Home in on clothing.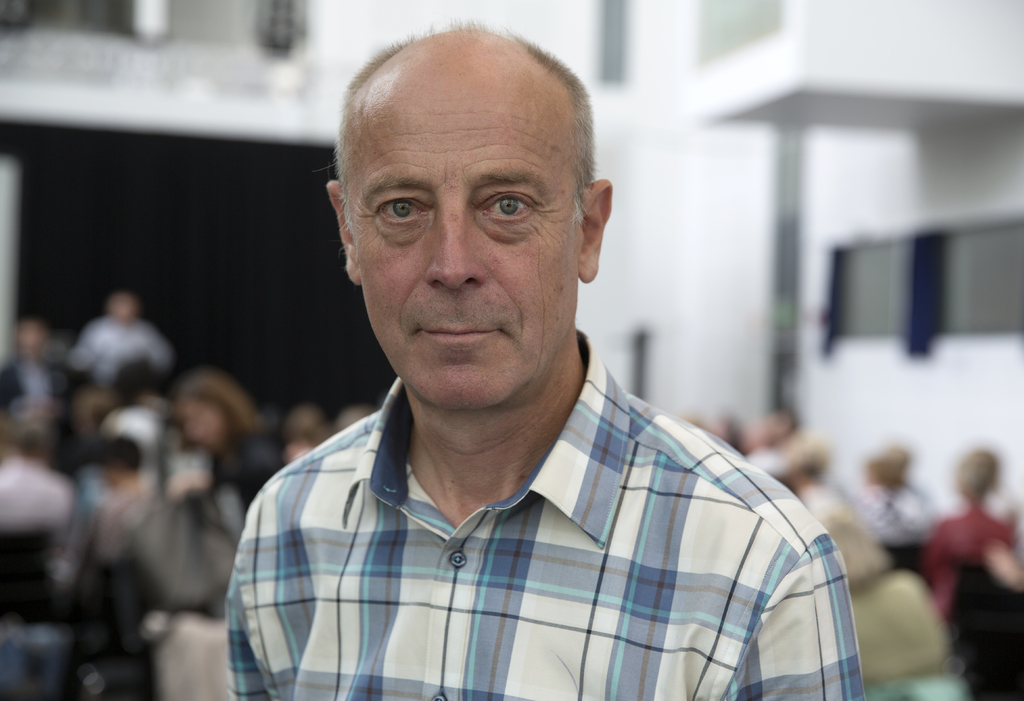
Homed in at <region>73, 310, 166, 395</region>.
